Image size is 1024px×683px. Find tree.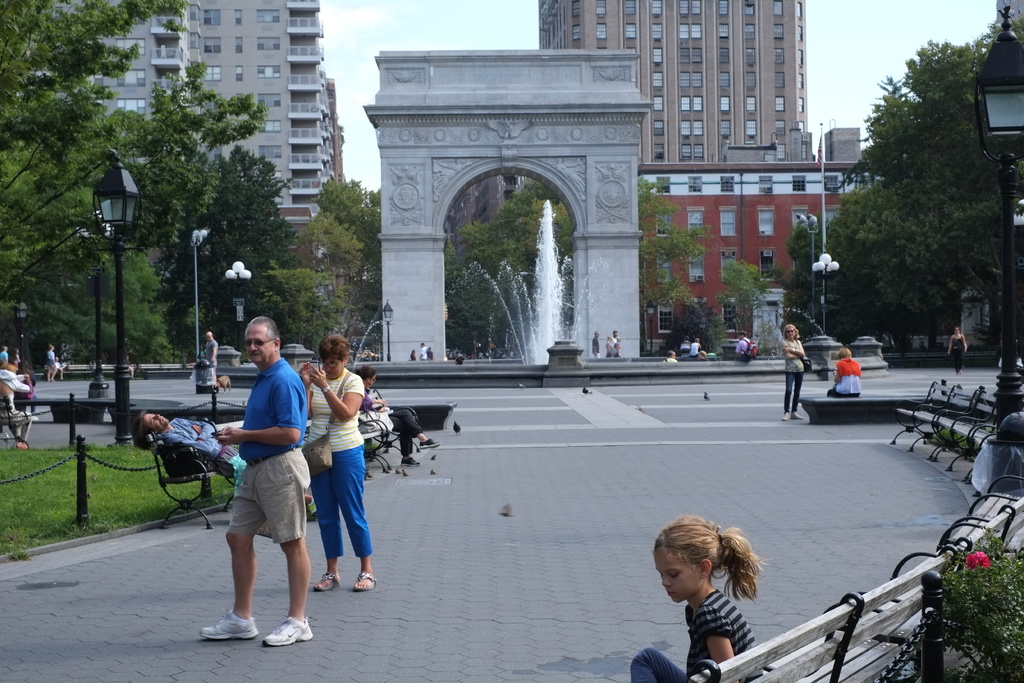
Rect(186, 129, 308, 356).
